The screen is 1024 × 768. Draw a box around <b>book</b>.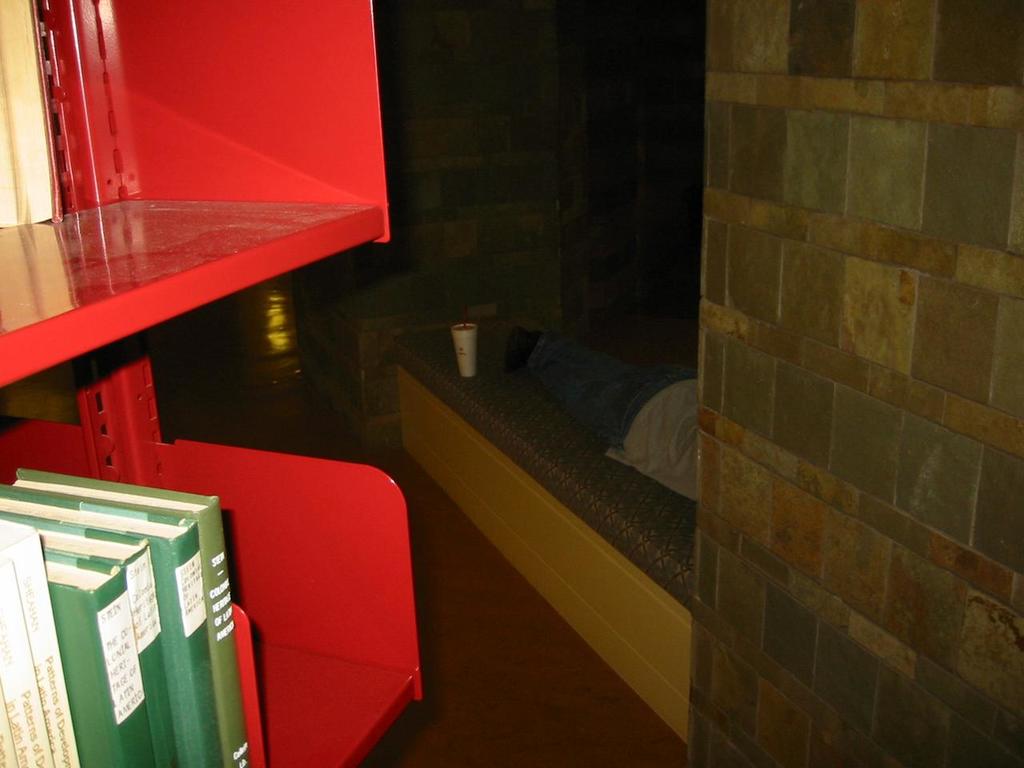
0,693,19,767.
